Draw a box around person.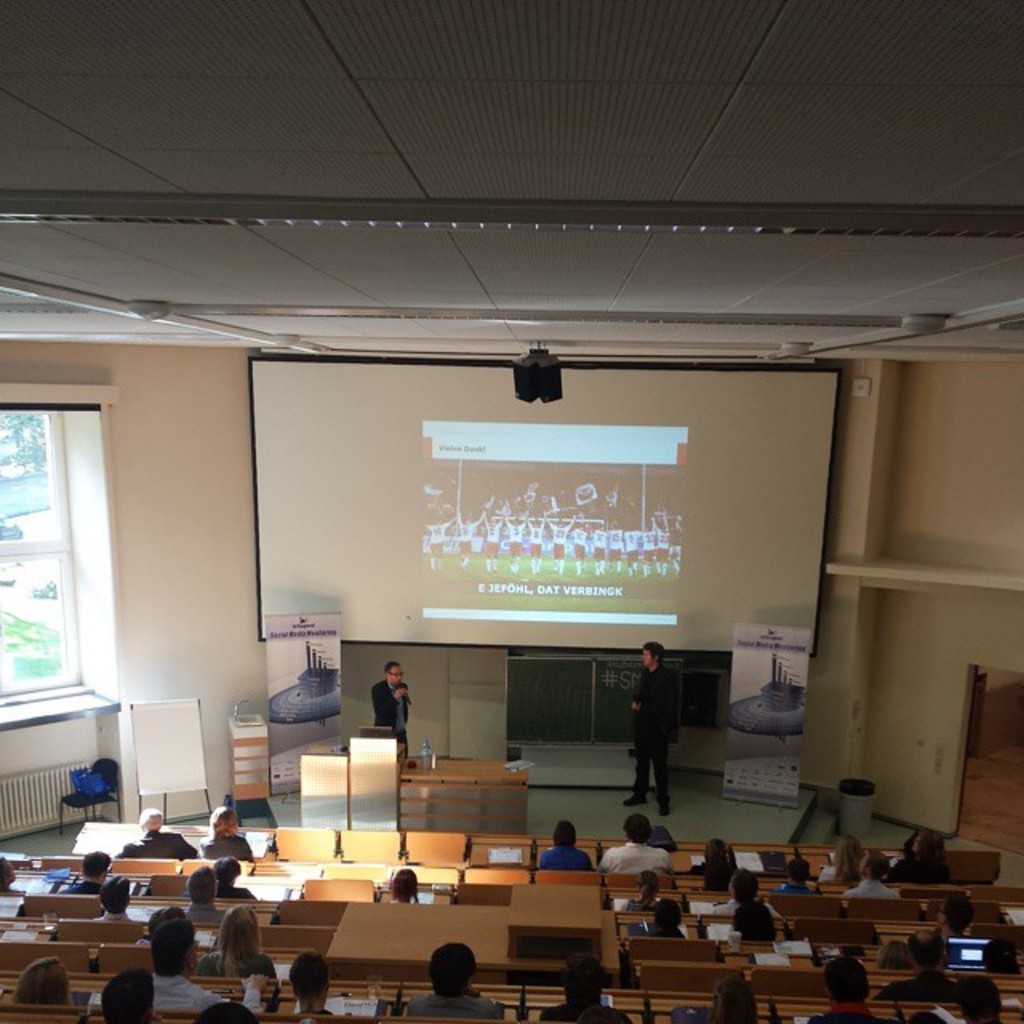
626 640 690 816.
